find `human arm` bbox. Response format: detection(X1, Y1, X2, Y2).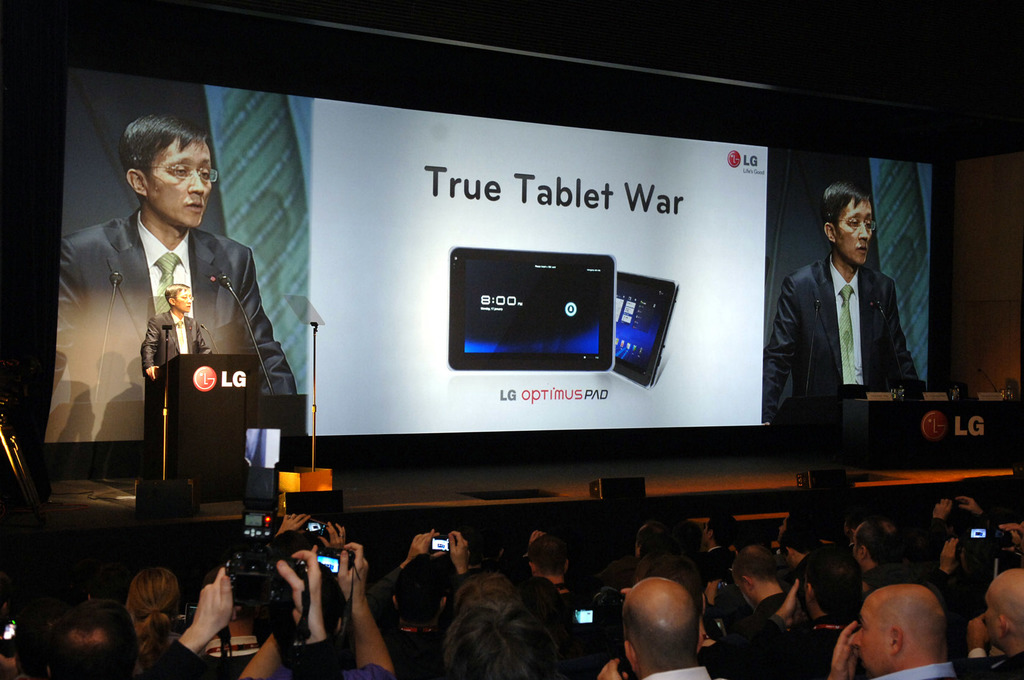
detection(49, 243, 86, 441).
